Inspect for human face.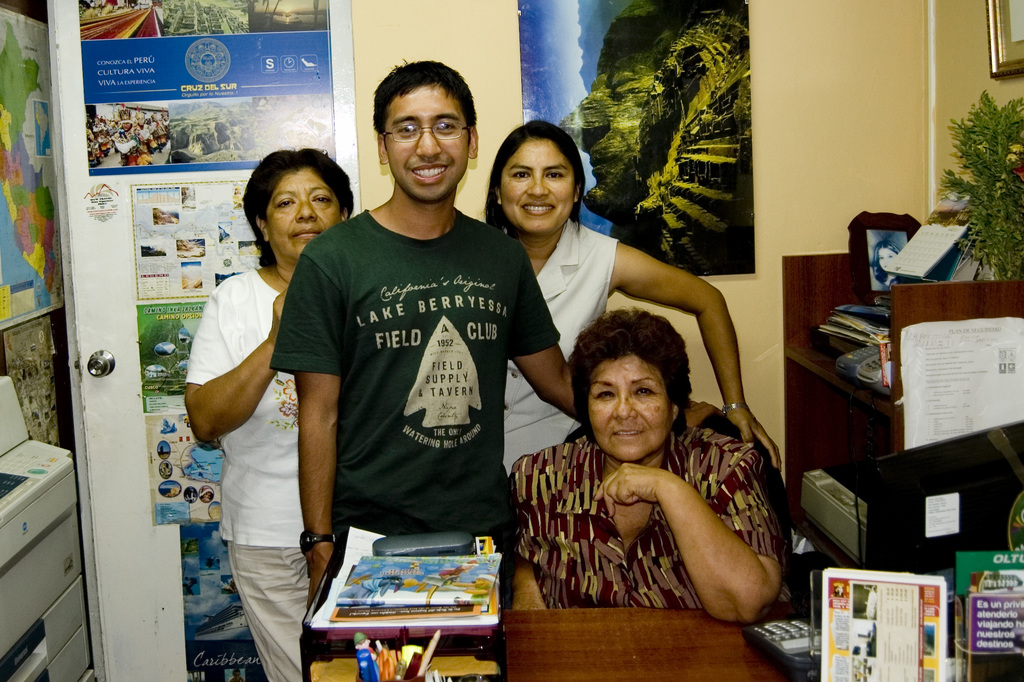
Inspection: (501, 134, 577, 235).
